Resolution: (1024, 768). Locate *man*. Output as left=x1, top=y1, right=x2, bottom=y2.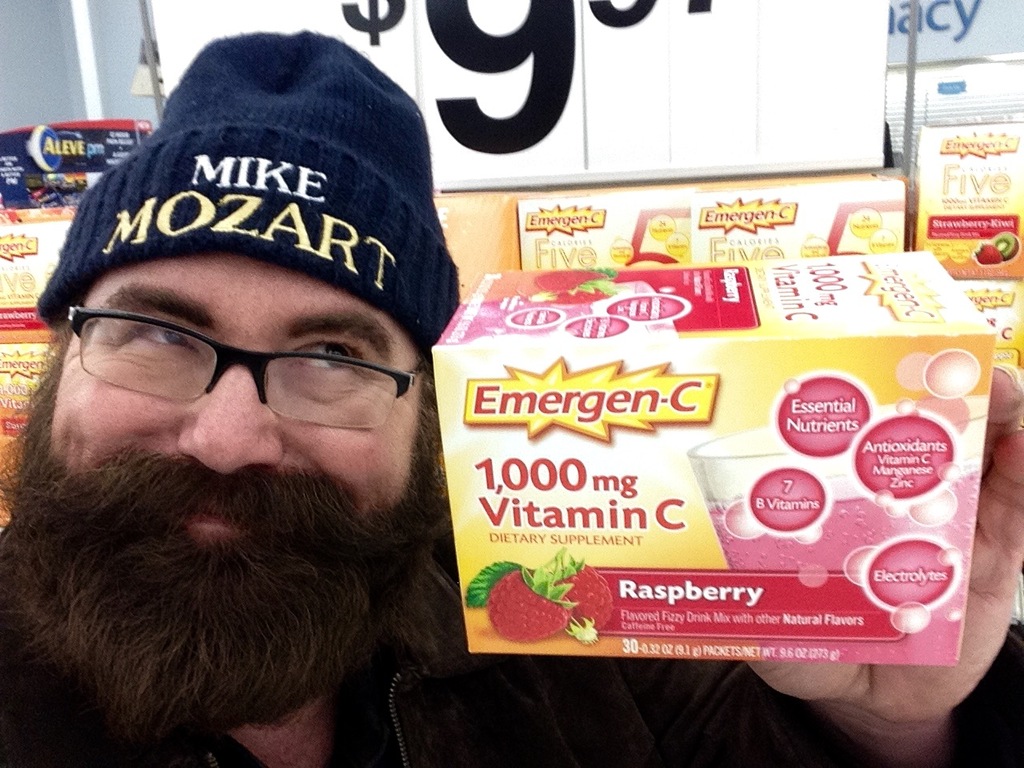
left=0, top=26, right=1023, bottom=767.
